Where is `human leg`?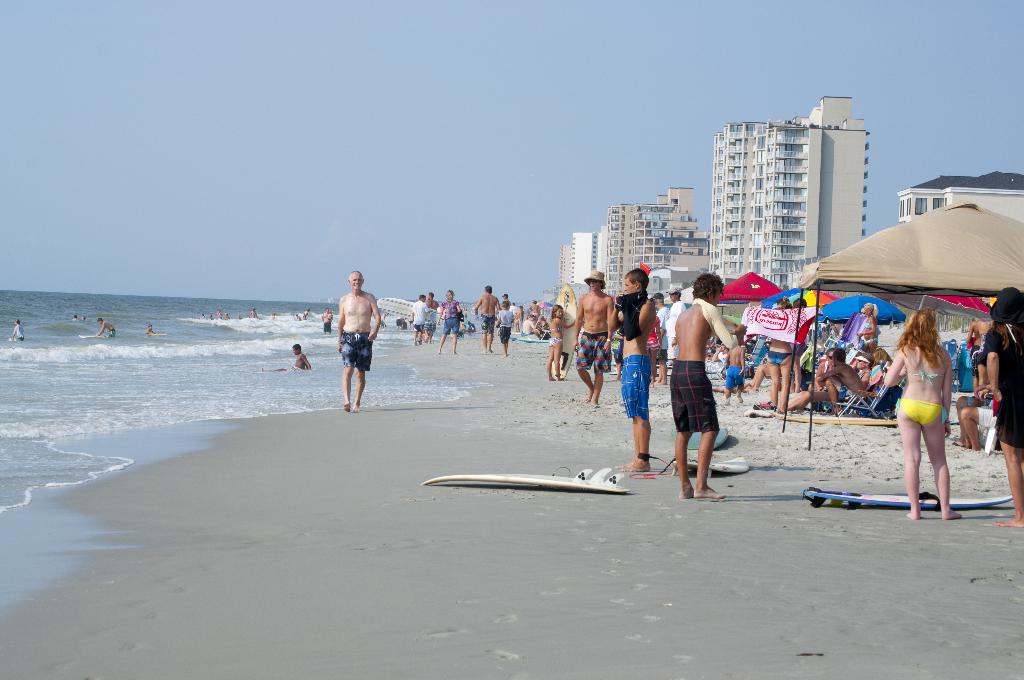
locate(344, 340, 358, 411).
